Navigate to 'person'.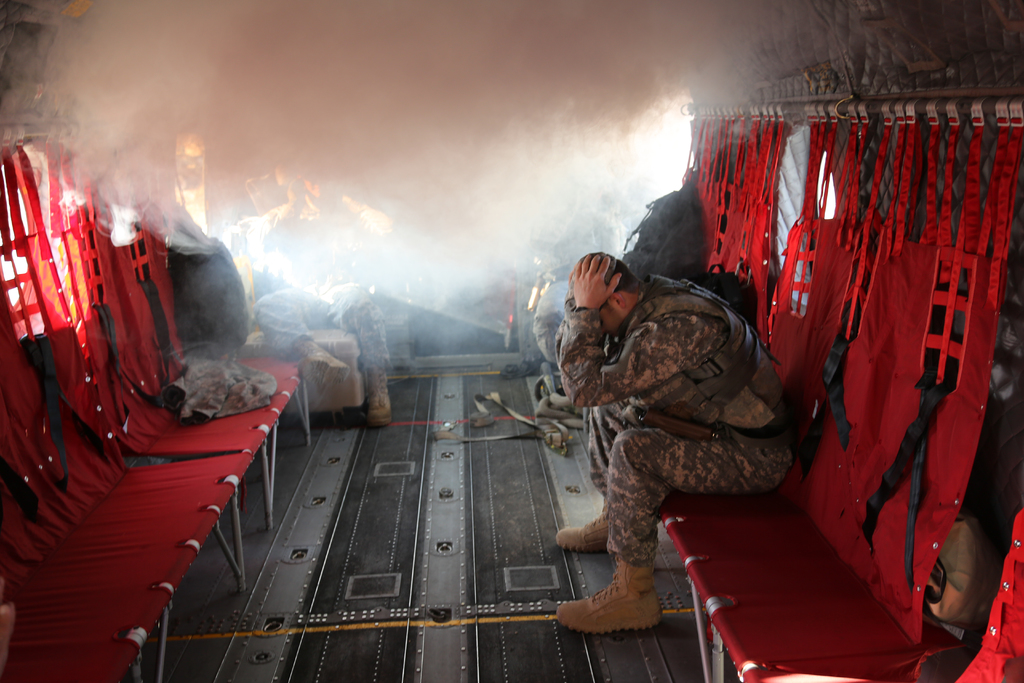
Navigation target: {"x1": 570, "y1": 236, "x2": 803, "y2": 630}.
